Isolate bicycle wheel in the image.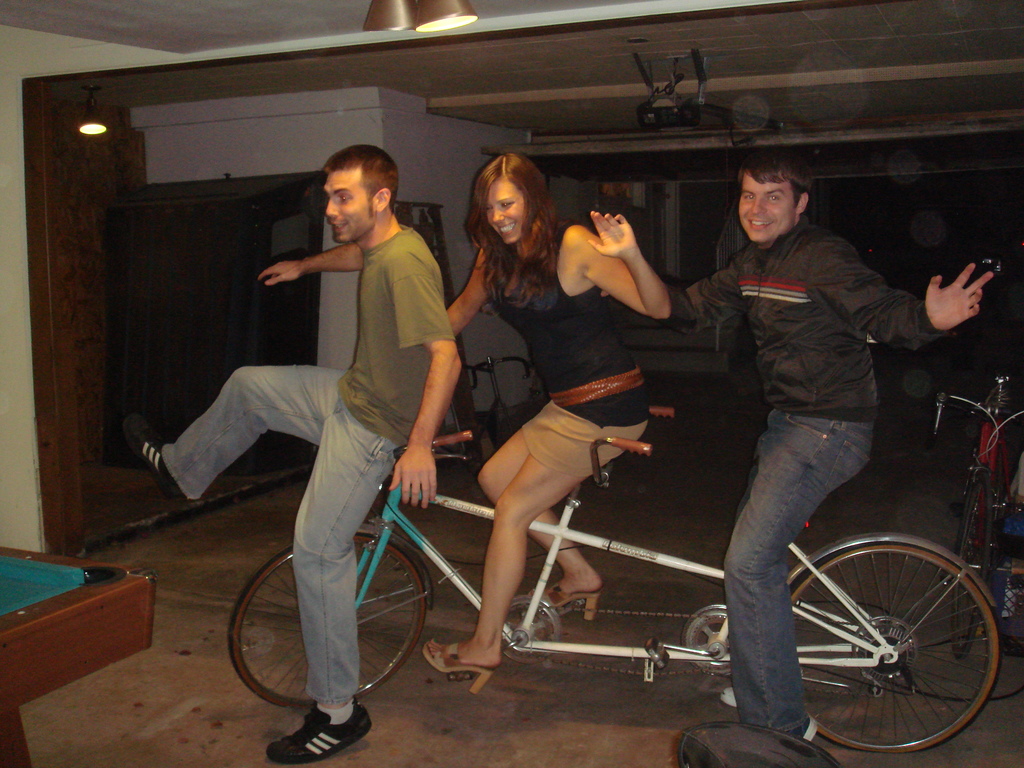
Isolated region: 953, 468, 996, 659.
